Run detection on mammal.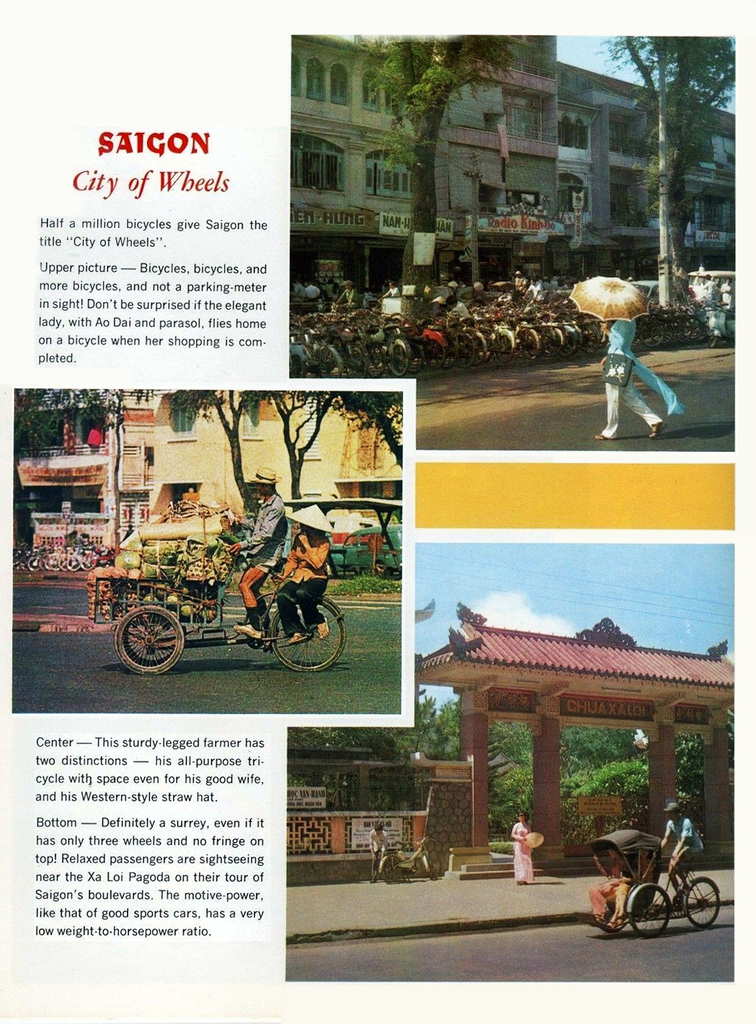
Result: (left=702, top=272, right=716, bottom=301).
